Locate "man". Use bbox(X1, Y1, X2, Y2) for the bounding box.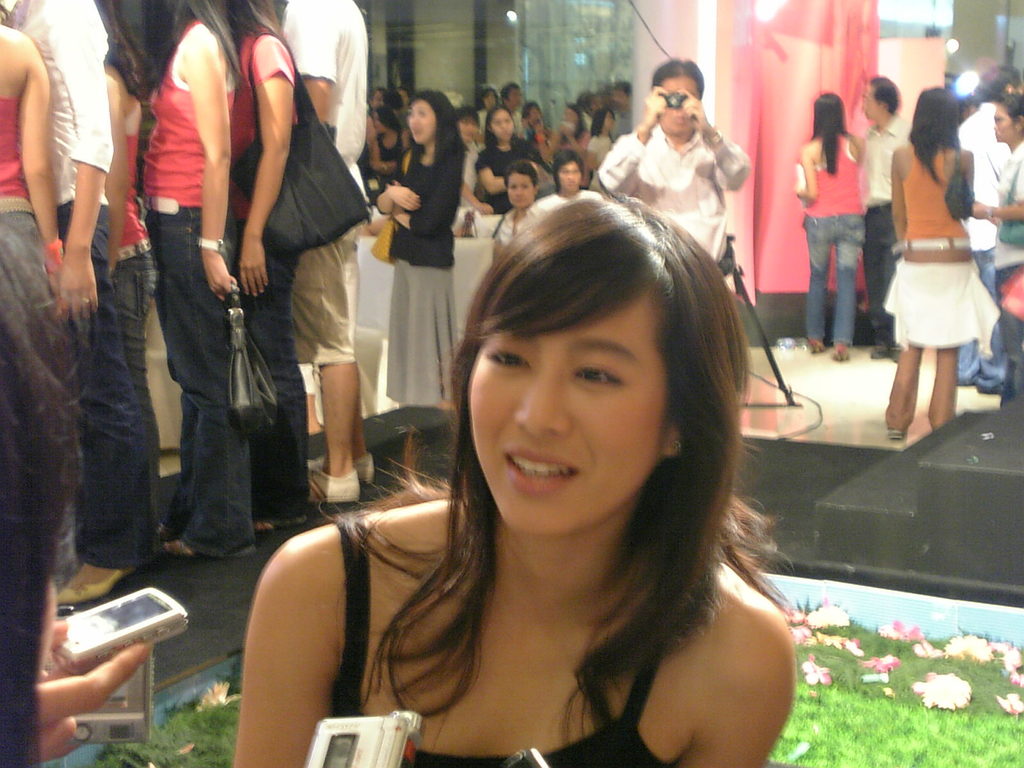
bbox(603, 80, 636, 150).
